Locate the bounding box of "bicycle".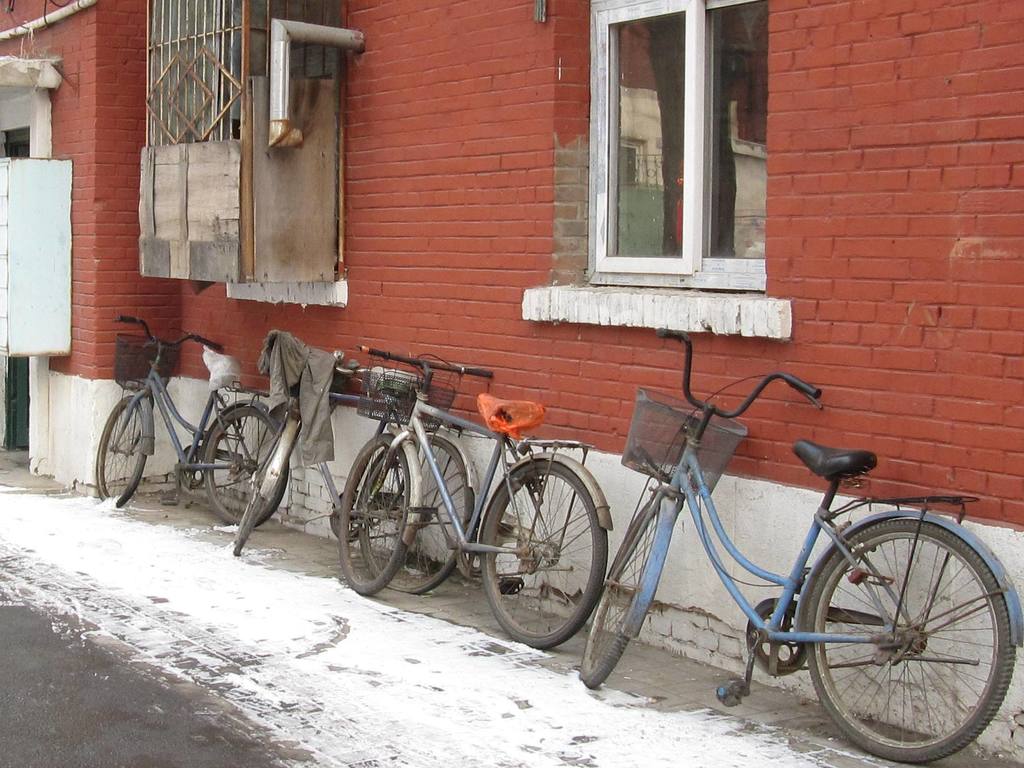
Bounding box: Rect(579, 326, 1023, 762).
